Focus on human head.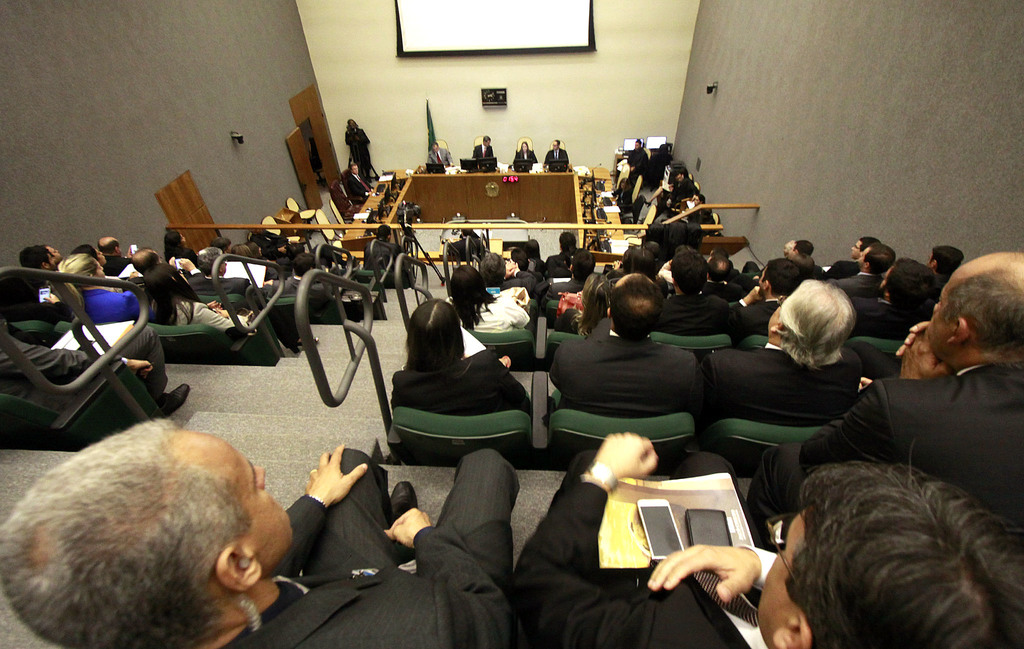
Focused at box(696, 195, 705, 205).
